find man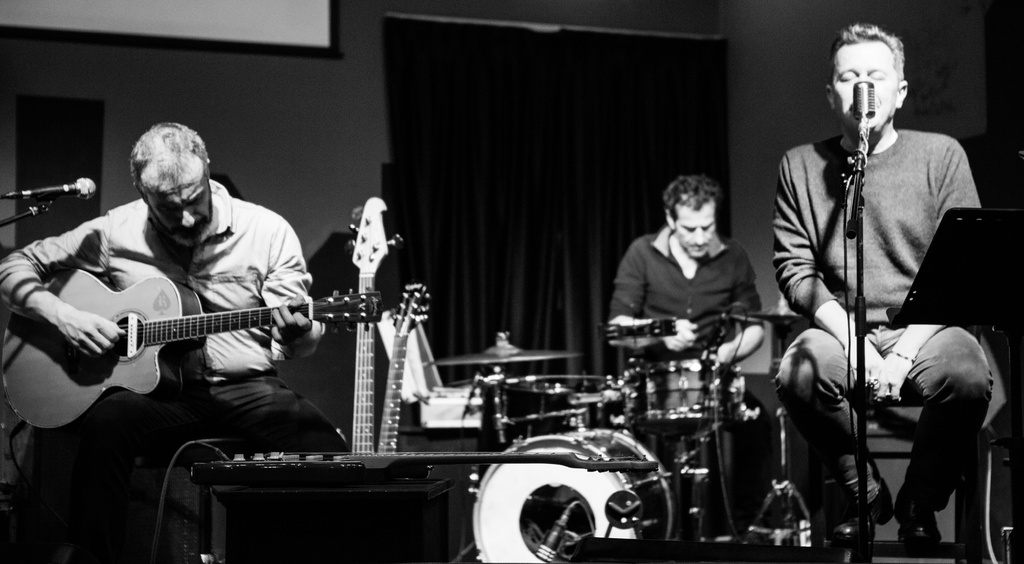
box=[607, 170, 765, 449]
